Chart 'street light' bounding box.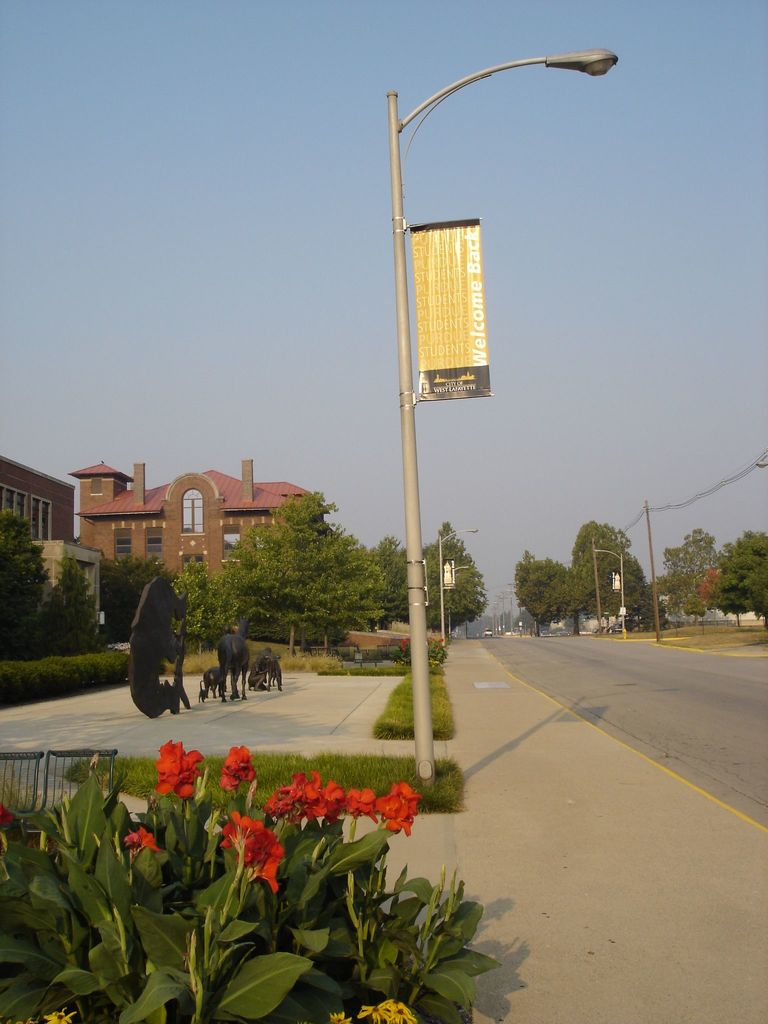
Charted: 590, 547, 625, 643.
